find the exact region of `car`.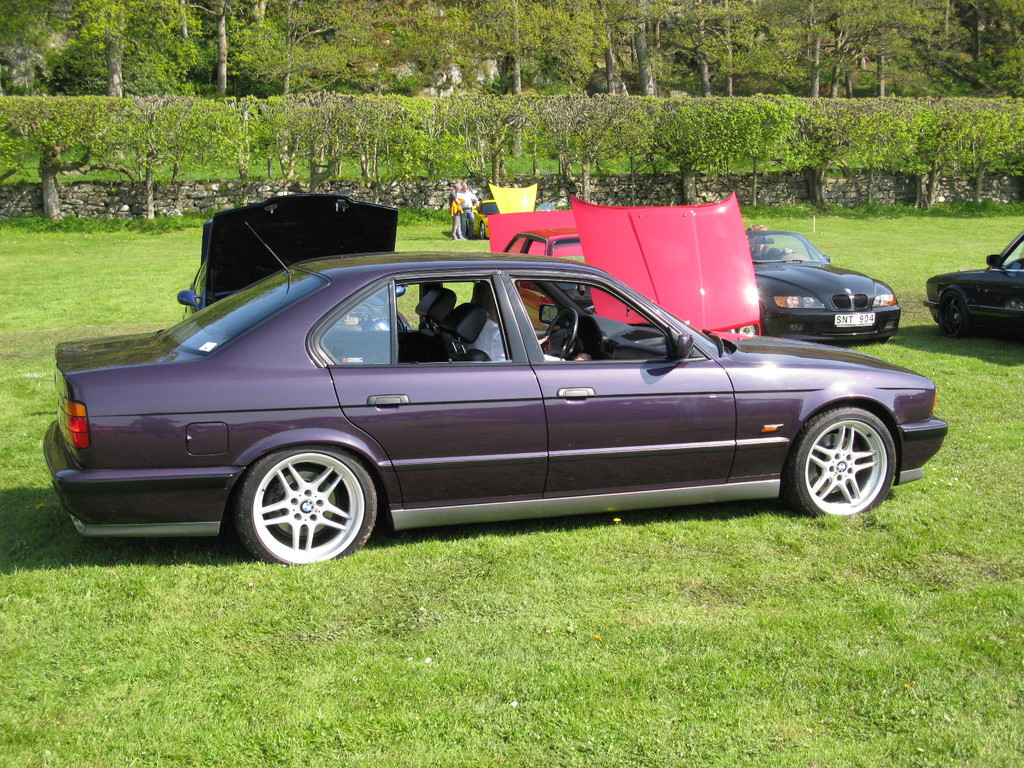
Exact region: BBox(177, 188, 419, 339).
